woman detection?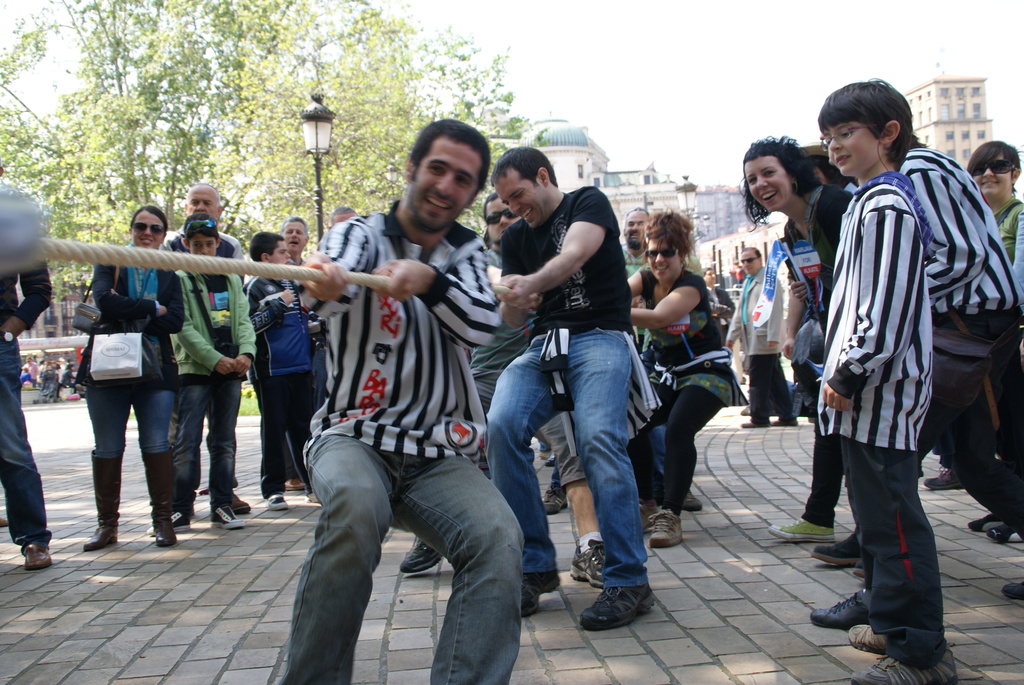
rect(637, 217, 739, 524)
